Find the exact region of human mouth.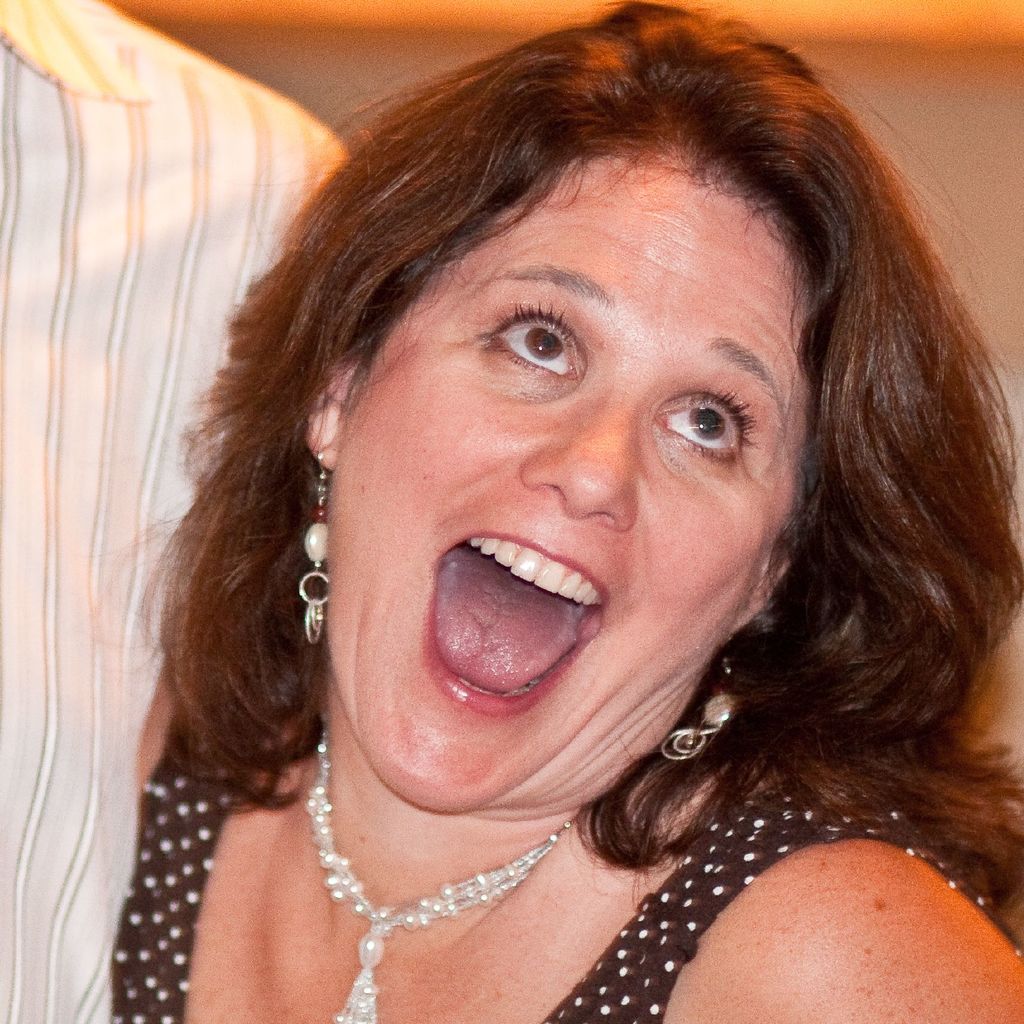
Exact region: x1=423 y1=532 x2=606 y2=715.
